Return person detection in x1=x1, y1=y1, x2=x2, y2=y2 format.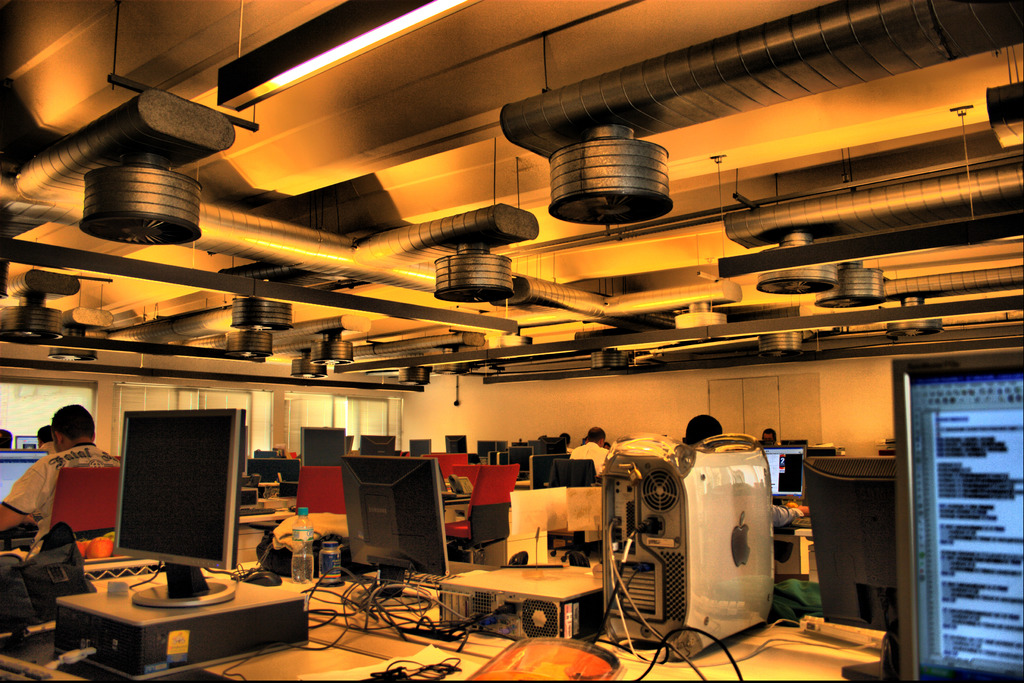
x1=684, y1=412, x2=810, y2=529.
